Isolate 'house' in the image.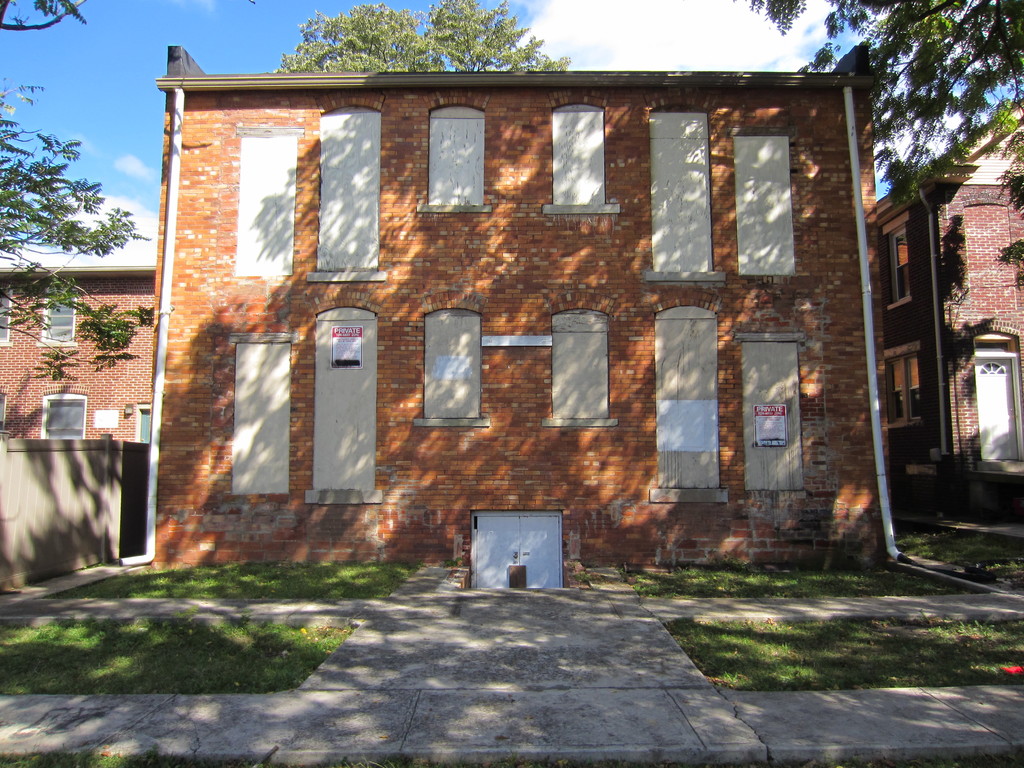
Isolated region: left=157, top=45, right=903, bottom=592.
